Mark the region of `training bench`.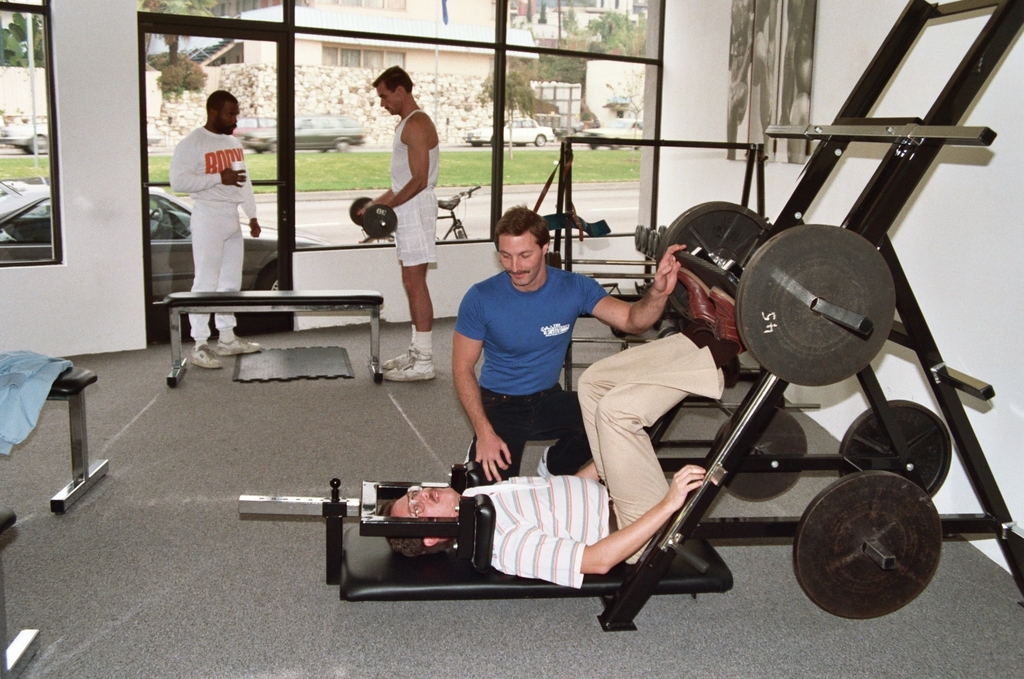
Region: 161,288,387,386.
